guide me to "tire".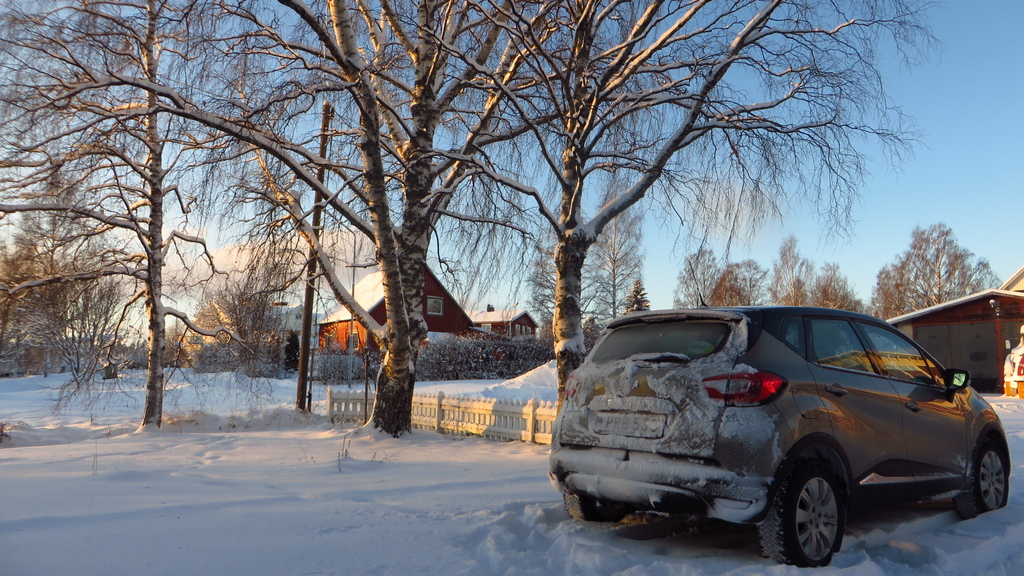
Guidance: box(958, 432, 1020, 512).
